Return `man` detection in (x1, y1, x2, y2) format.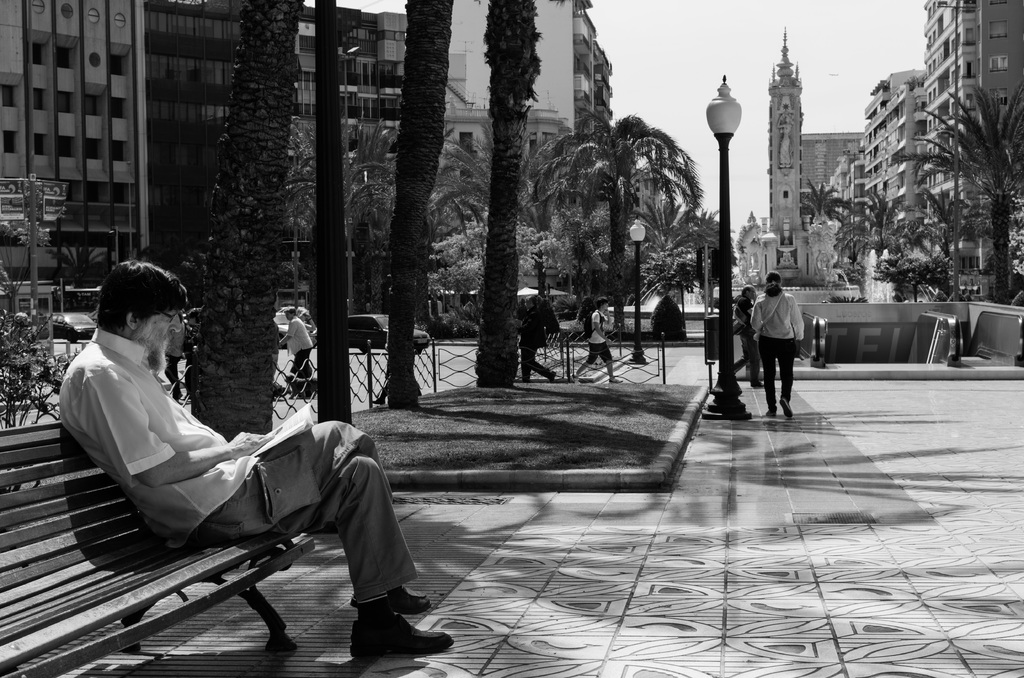
(45, 278, 419, 644).
